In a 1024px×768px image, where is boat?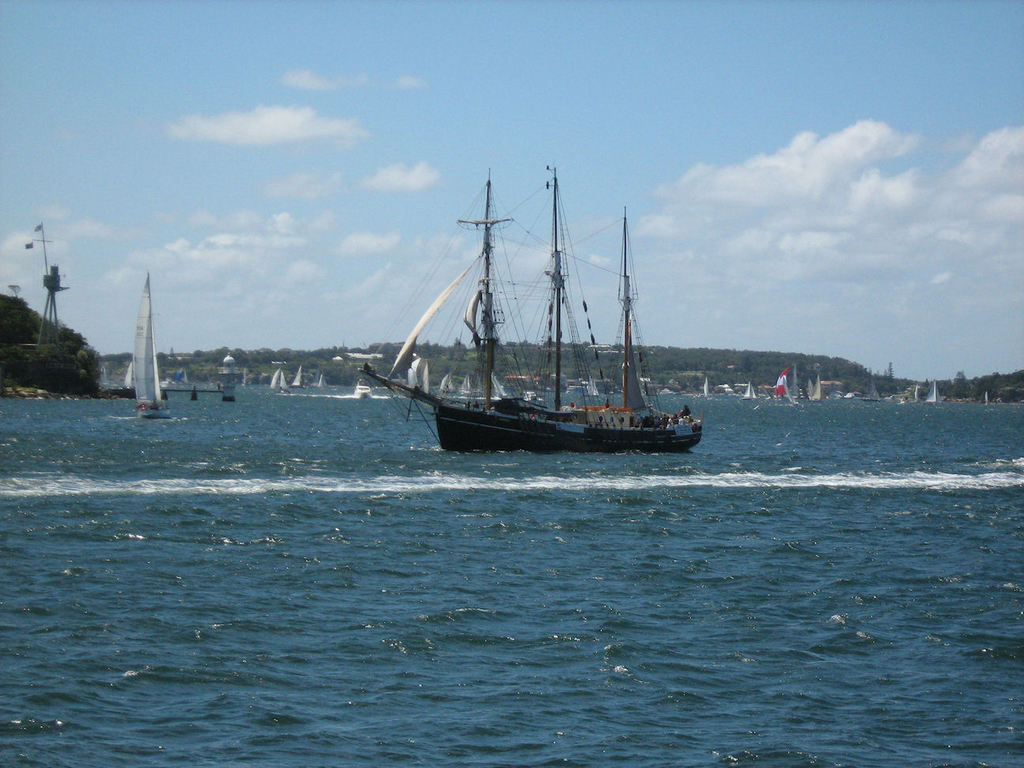
(left=917, top=381, right=942, bottom=409).
